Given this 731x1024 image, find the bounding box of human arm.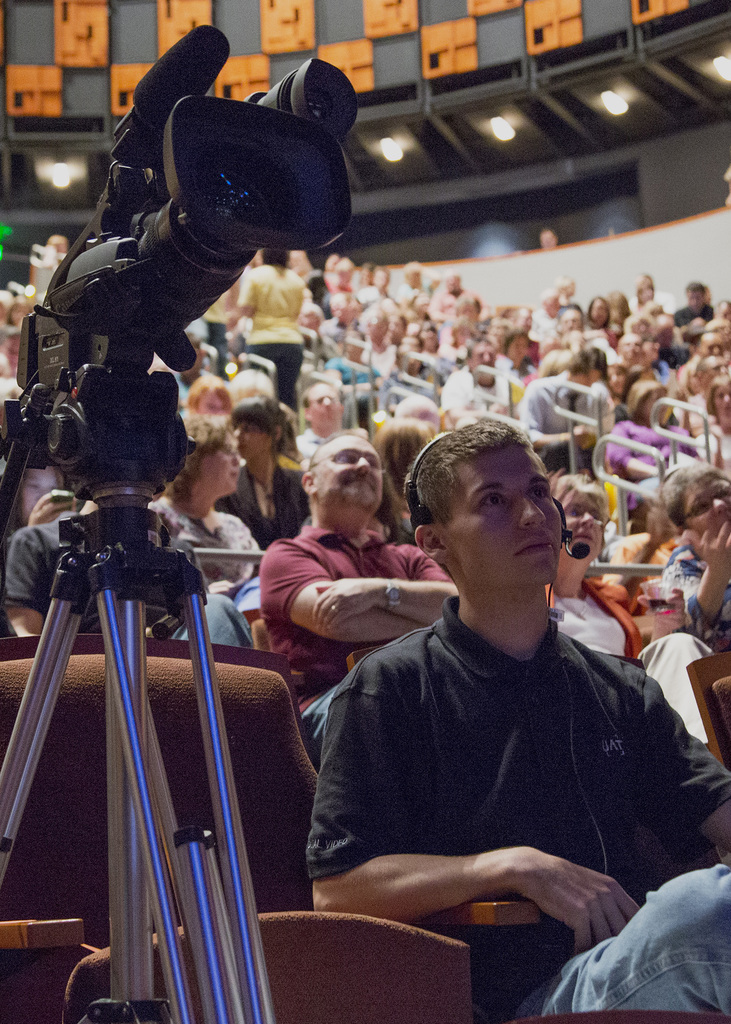
region(0, 522, 51, 643).
